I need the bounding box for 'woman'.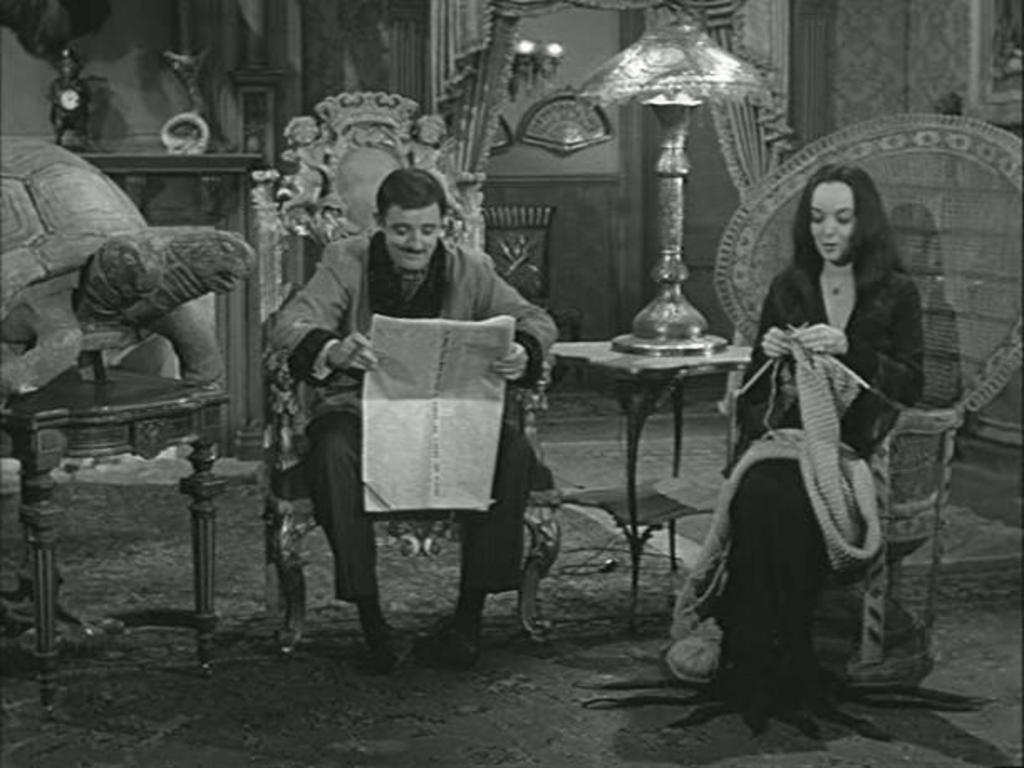
Here it is: 701 138 933 743.
